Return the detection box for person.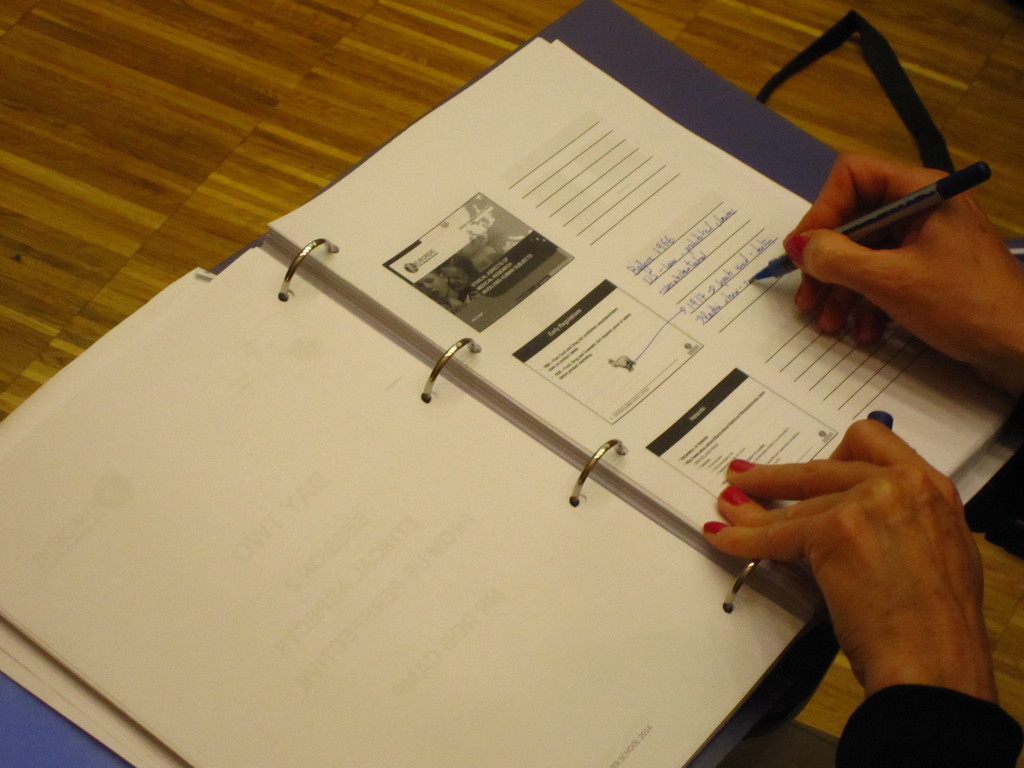
crop(416, 276, 461, 315).
